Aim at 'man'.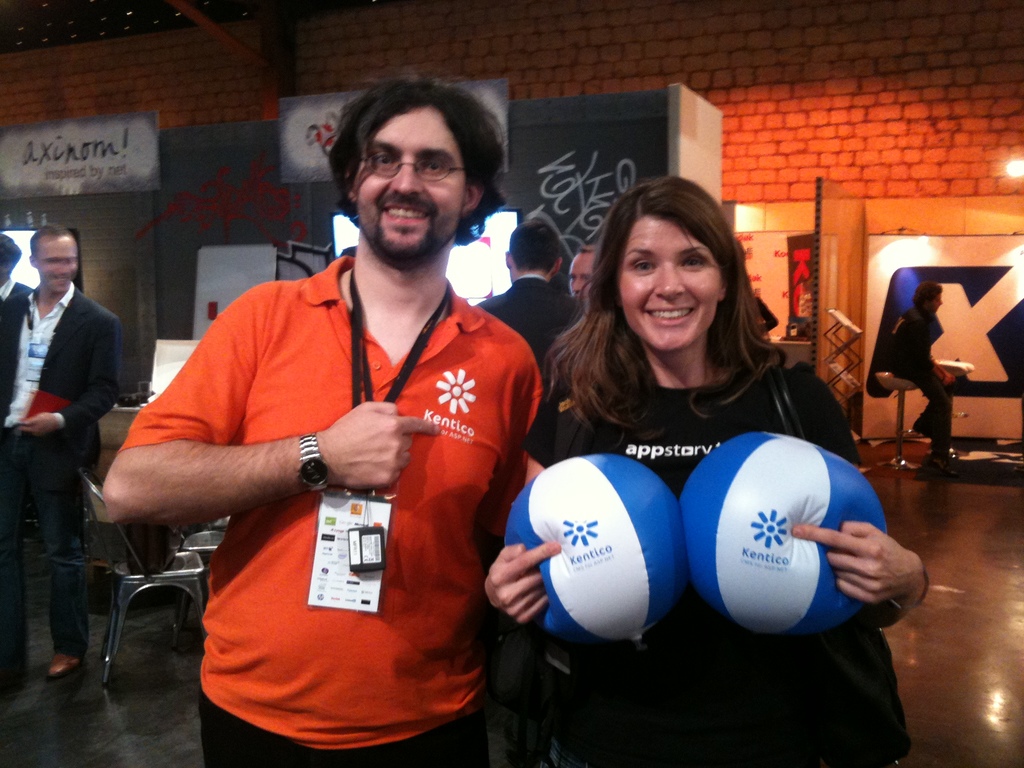
Aimed at {"x1": 567, "y1": 246, "x2": 600, "y2": 300}.
